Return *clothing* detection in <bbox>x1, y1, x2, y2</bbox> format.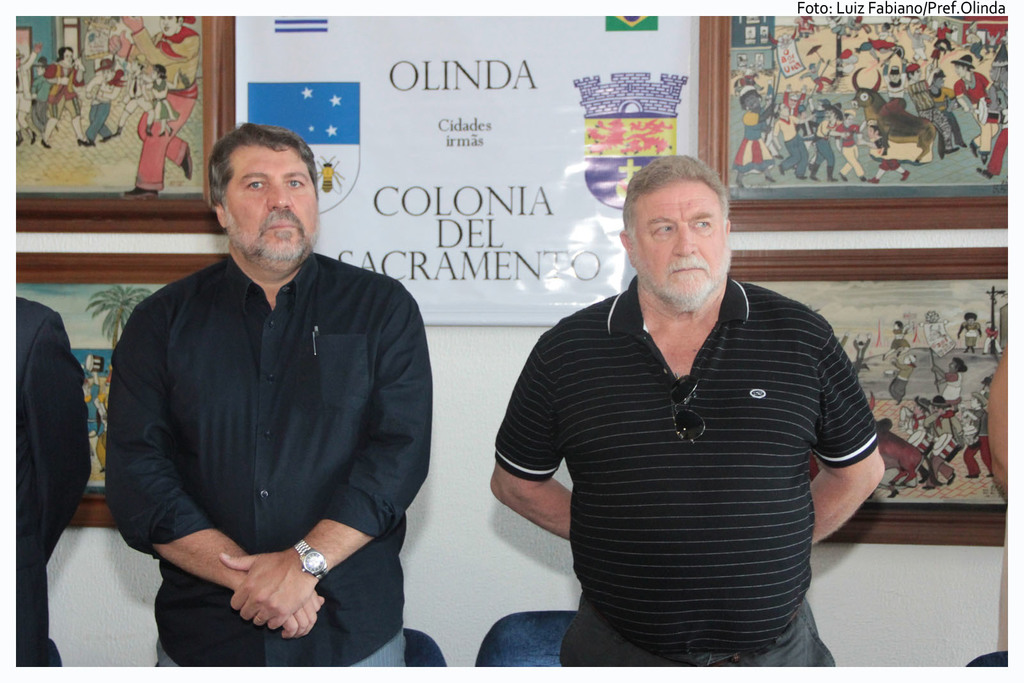
<bbox>929, 374, 957, 414</bbox>.
